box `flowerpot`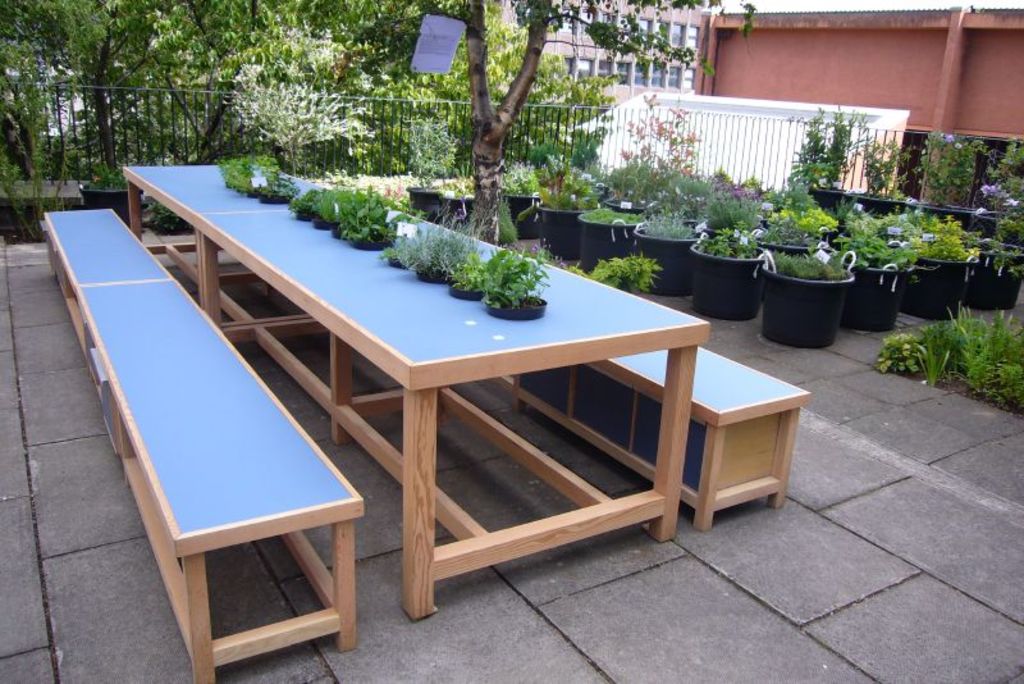
<region>307, 218, 340, 233</region>
